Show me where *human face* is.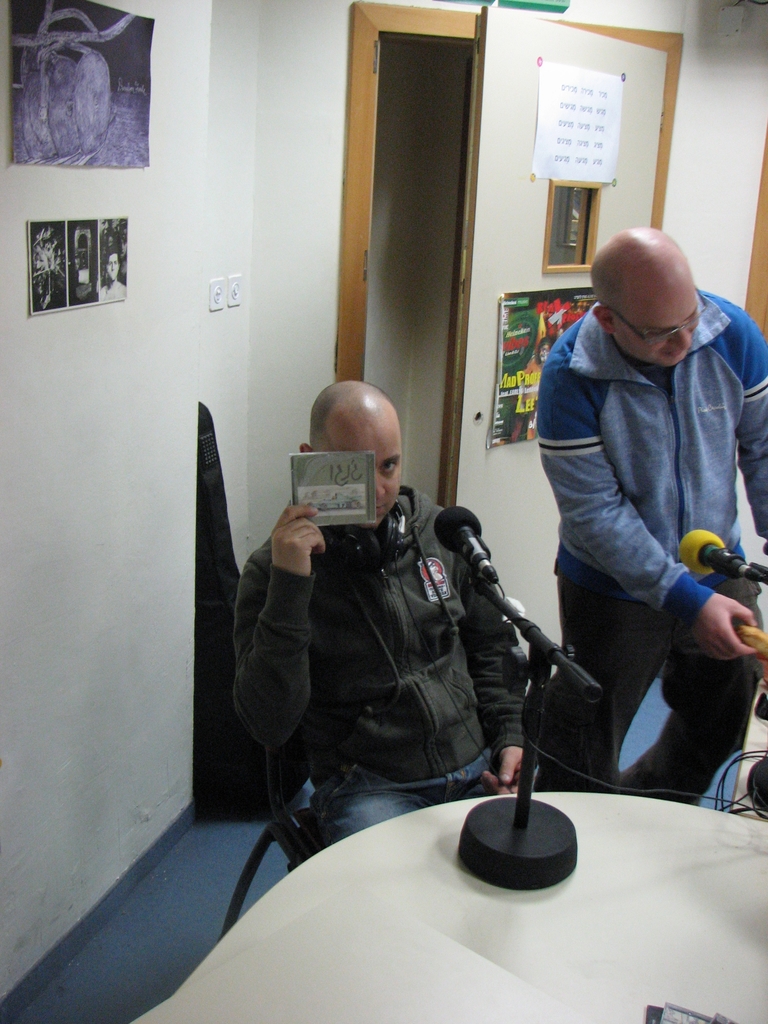
*human face* is at pyautogui.locateOnScreen(314, 431, 404, 527).
